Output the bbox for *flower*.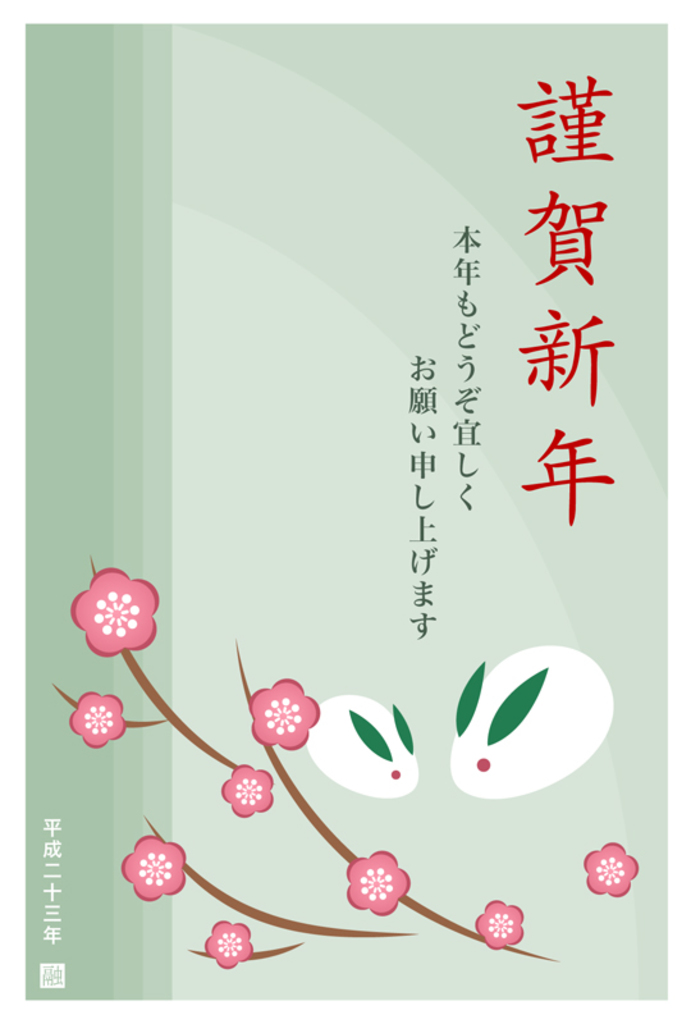
box(195, 920, 265, 974).
